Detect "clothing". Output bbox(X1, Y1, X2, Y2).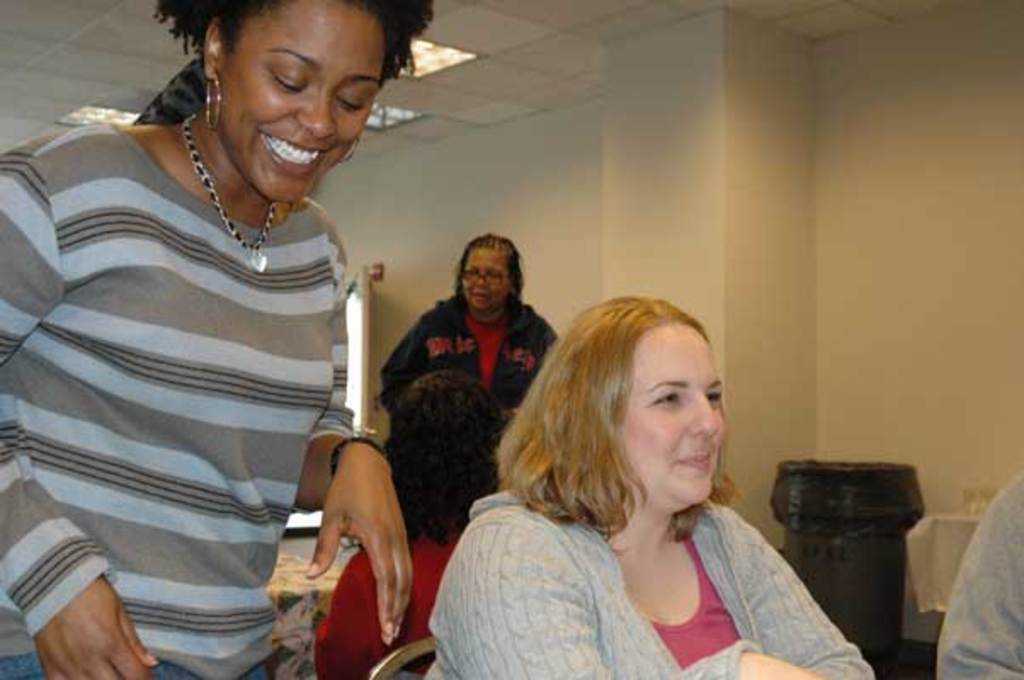
bbox(936, 471, 1022, 678).
